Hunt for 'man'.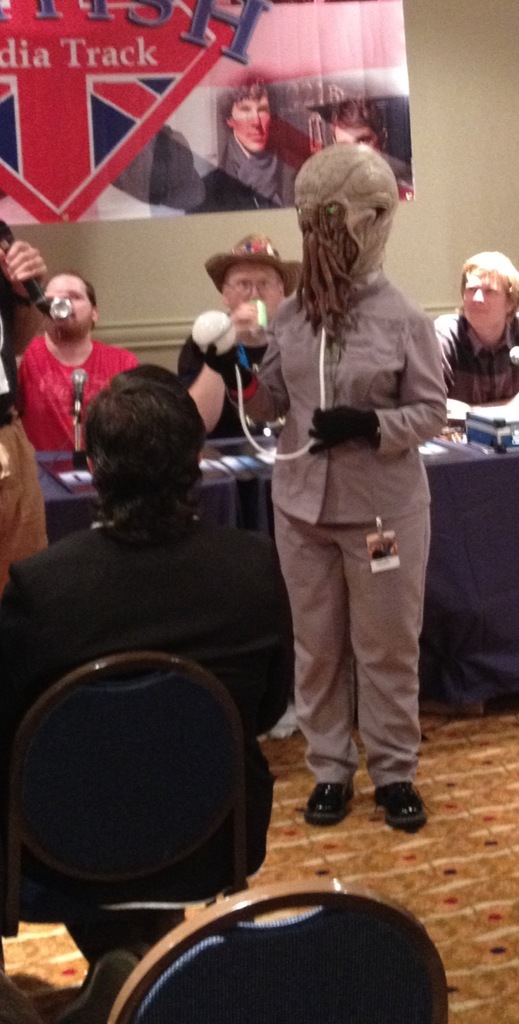
Hunted down at box=[0, 365, 298, 881].
